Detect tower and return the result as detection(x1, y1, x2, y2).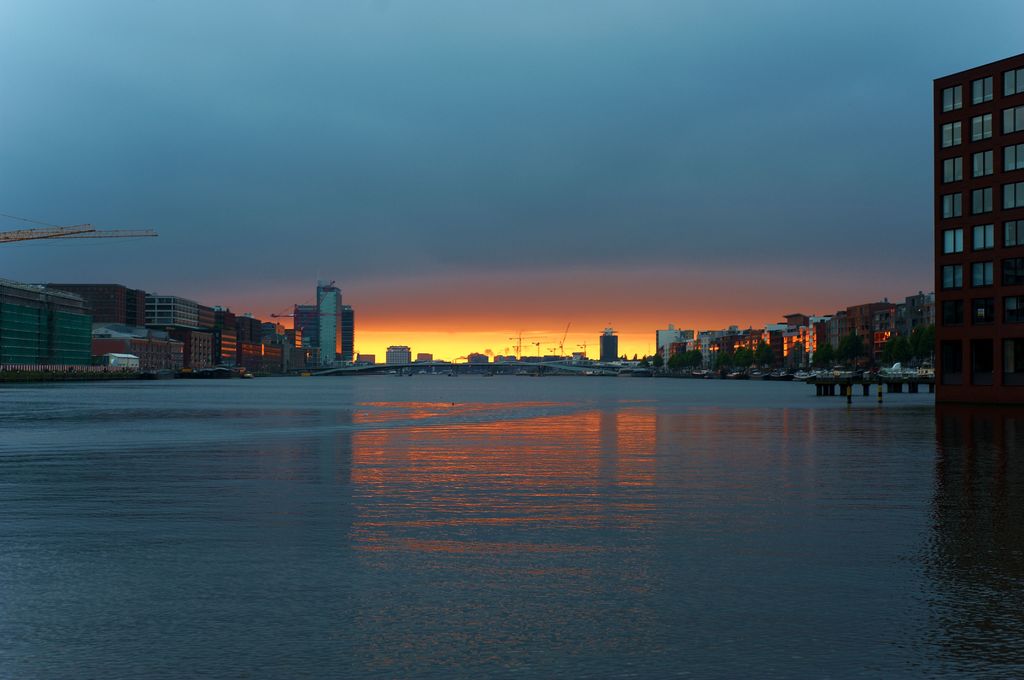
detection(933, 55, 1023, 403).
